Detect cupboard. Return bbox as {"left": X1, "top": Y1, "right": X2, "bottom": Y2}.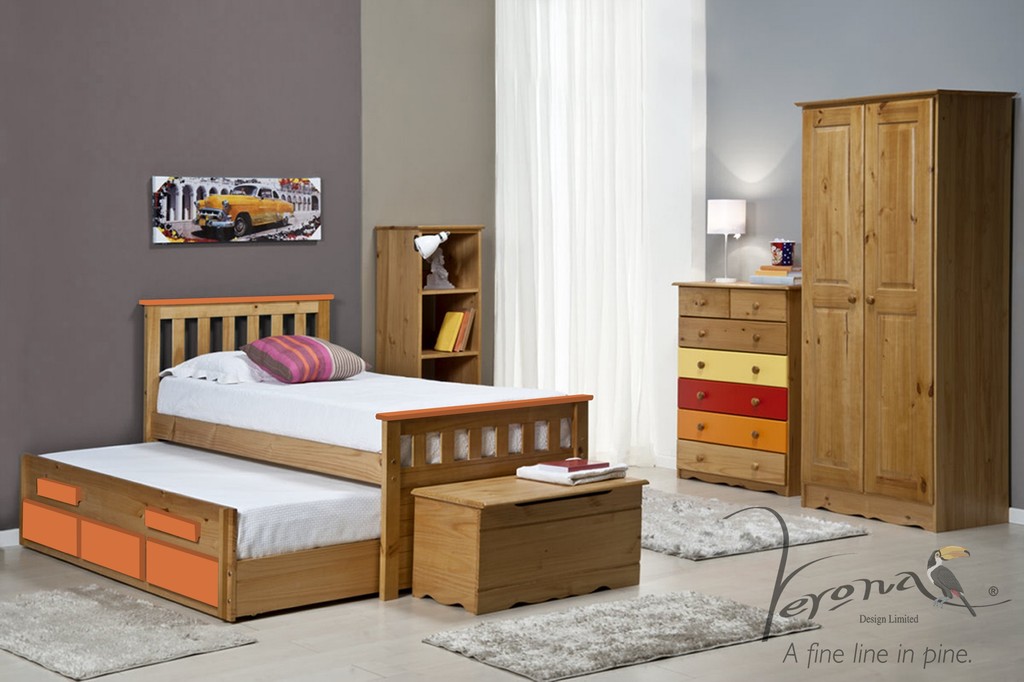
{"left": 791, "top": 85, "right": 1016, "bottom": 535}.
